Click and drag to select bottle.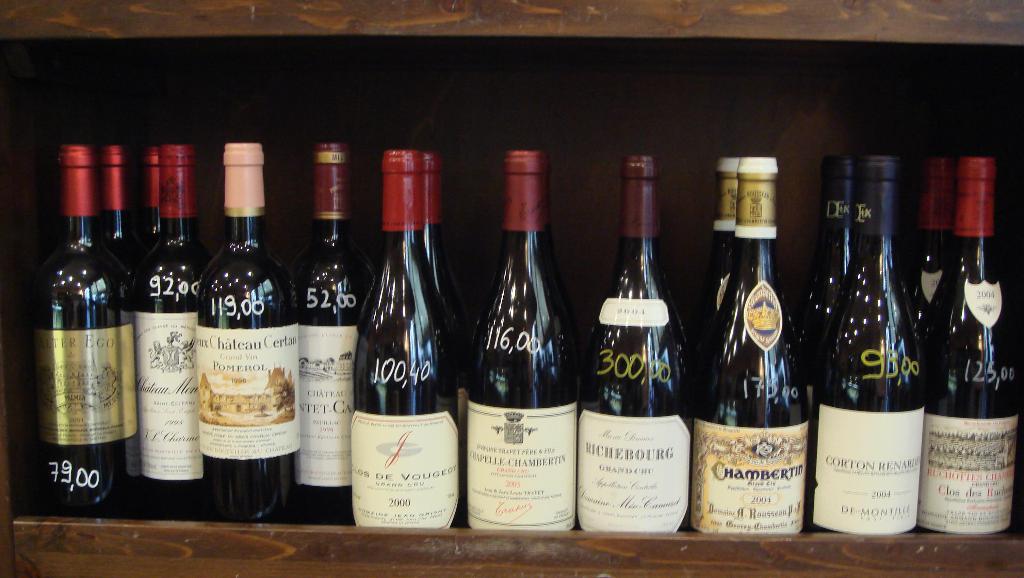
Selection: Rect(908, 153, 1023, 535).
